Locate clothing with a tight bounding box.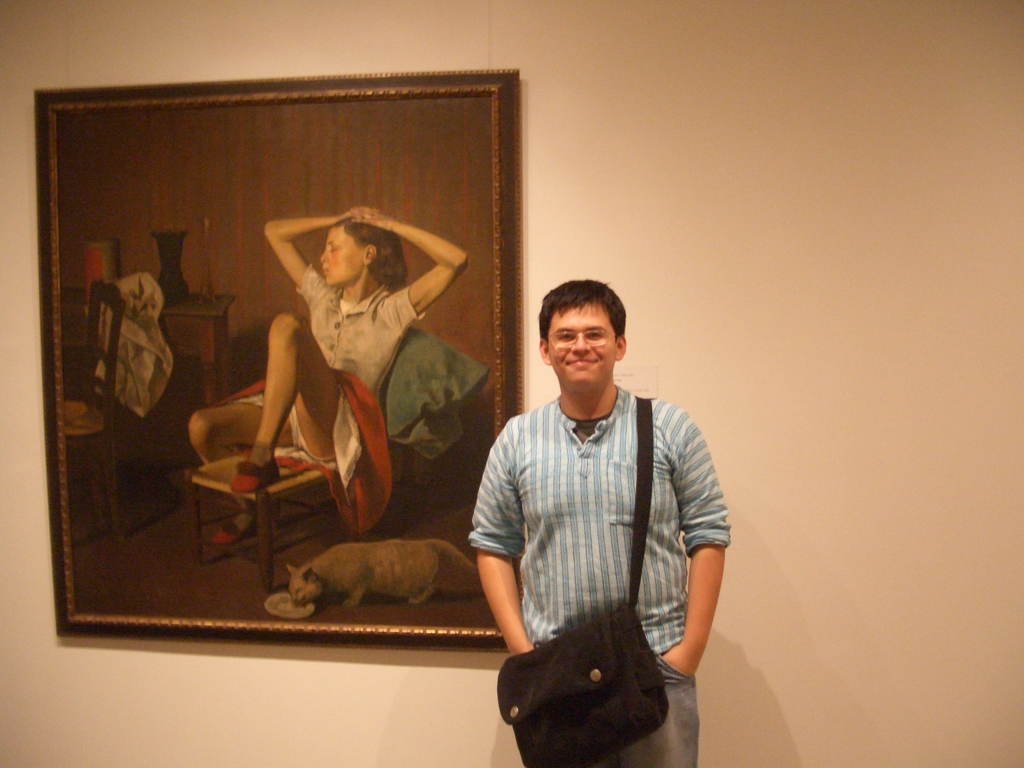
[x1=212, y1=257, x2=440, y2=536].
